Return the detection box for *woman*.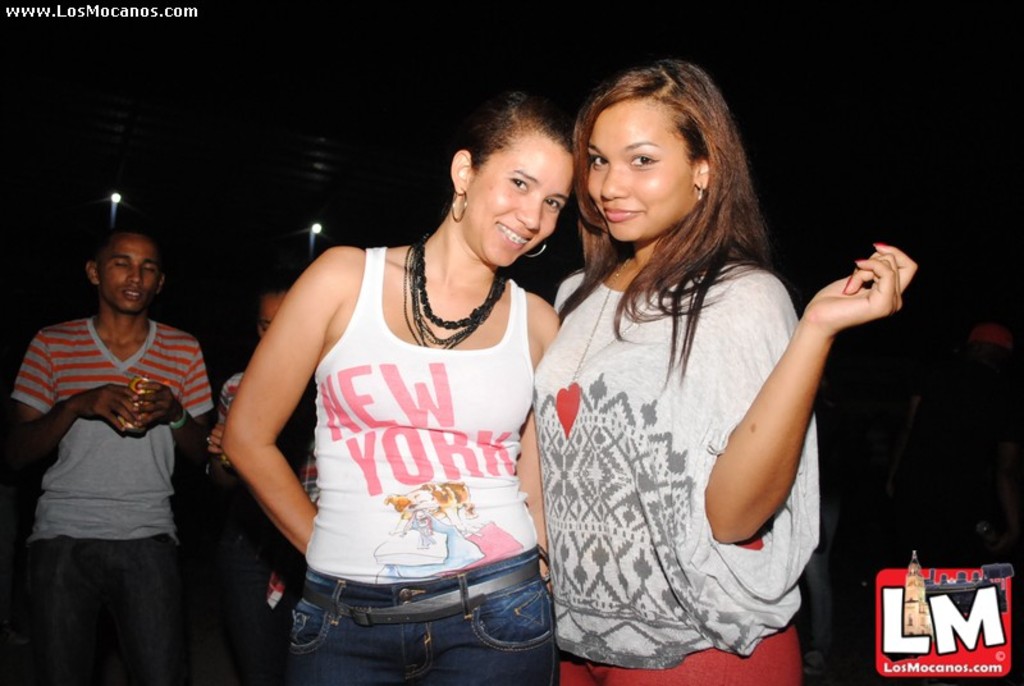
locate(521, 83, 869, 685).
